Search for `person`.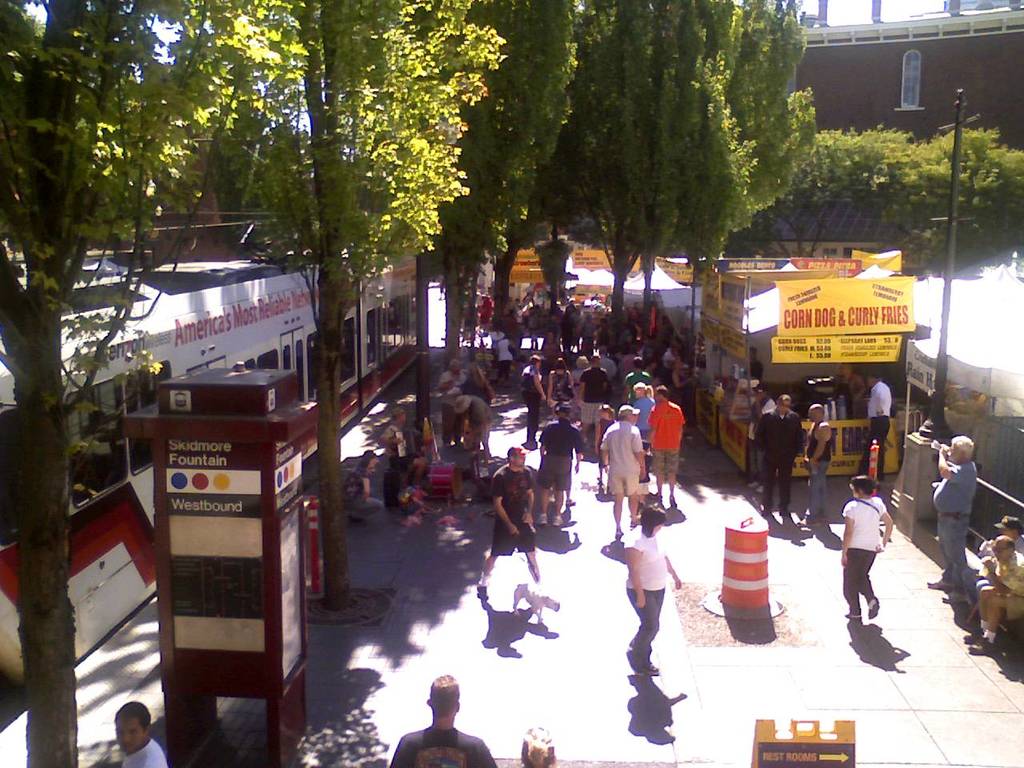
Found at l=476, t=442, r=542, b=597.
